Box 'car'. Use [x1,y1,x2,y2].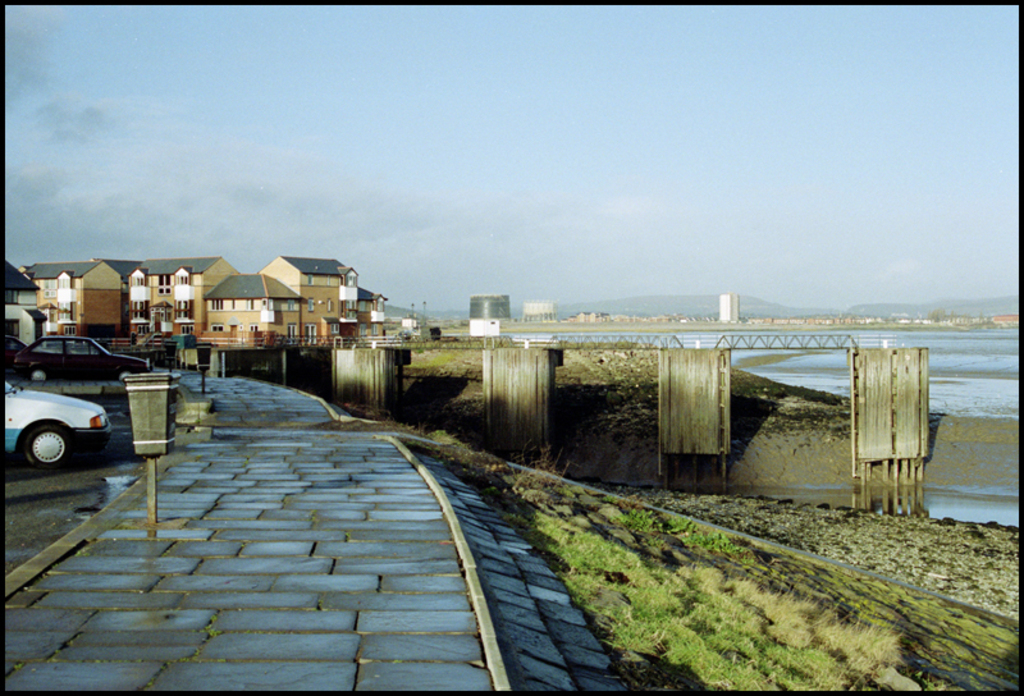
[402,325,440,344].
